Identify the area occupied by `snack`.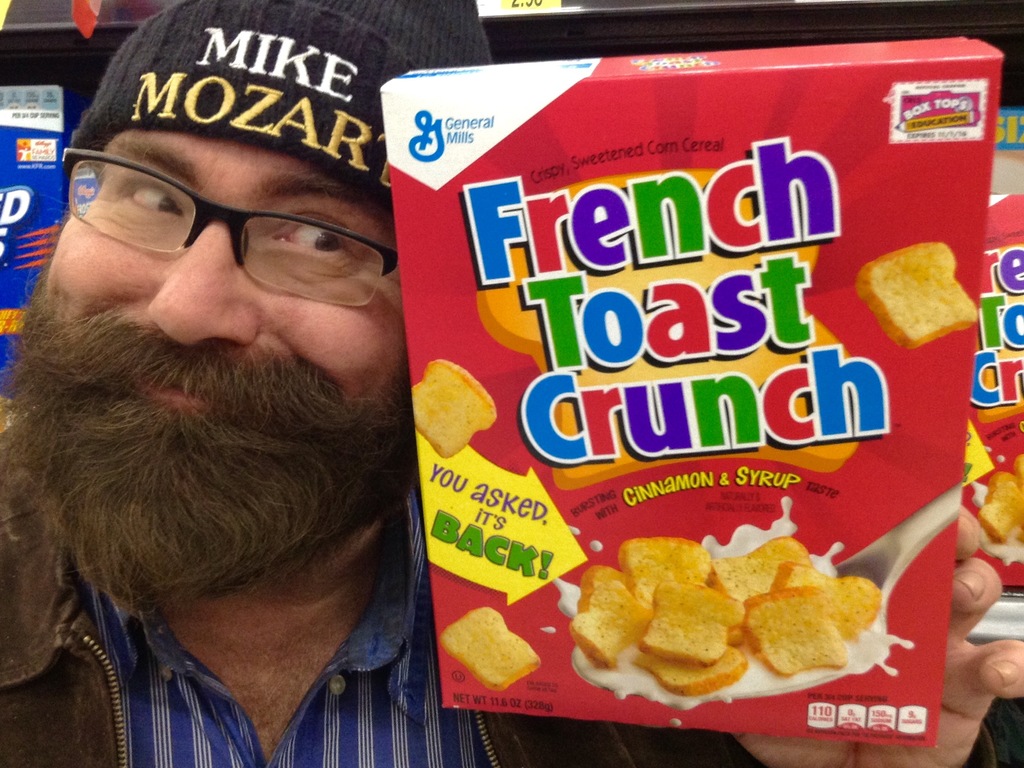
Area: <region>359, 33, 970, 743</region>.
